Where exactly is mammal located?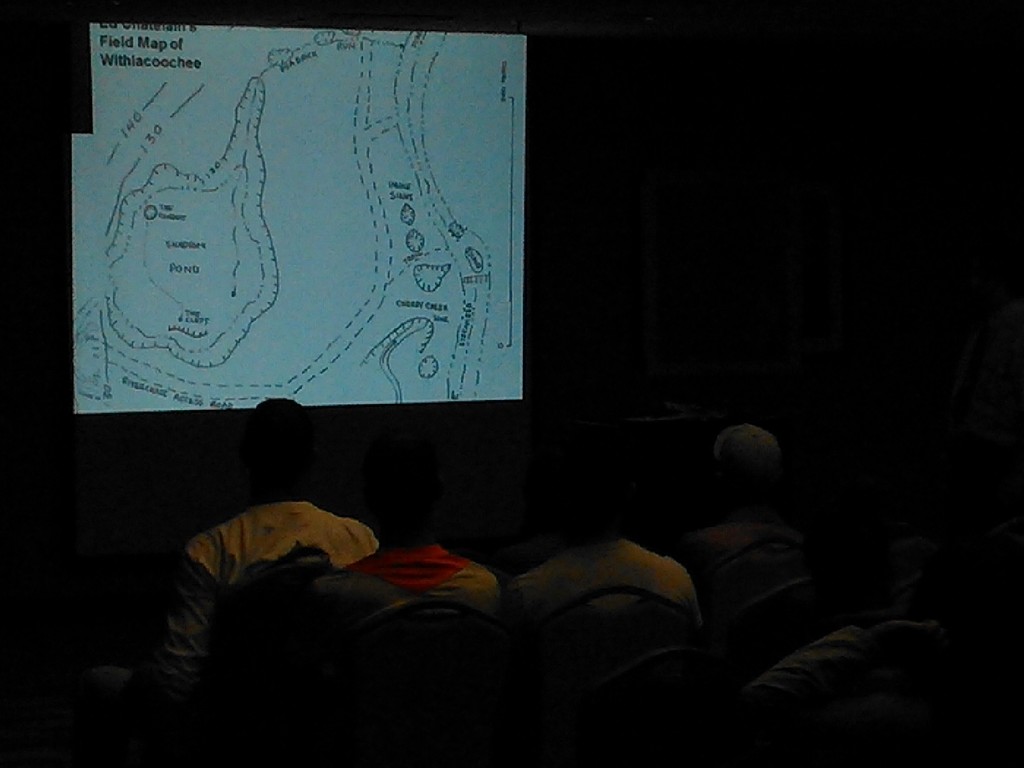
Its bounding box is left=505, top=468, right=710, bottom=624.
